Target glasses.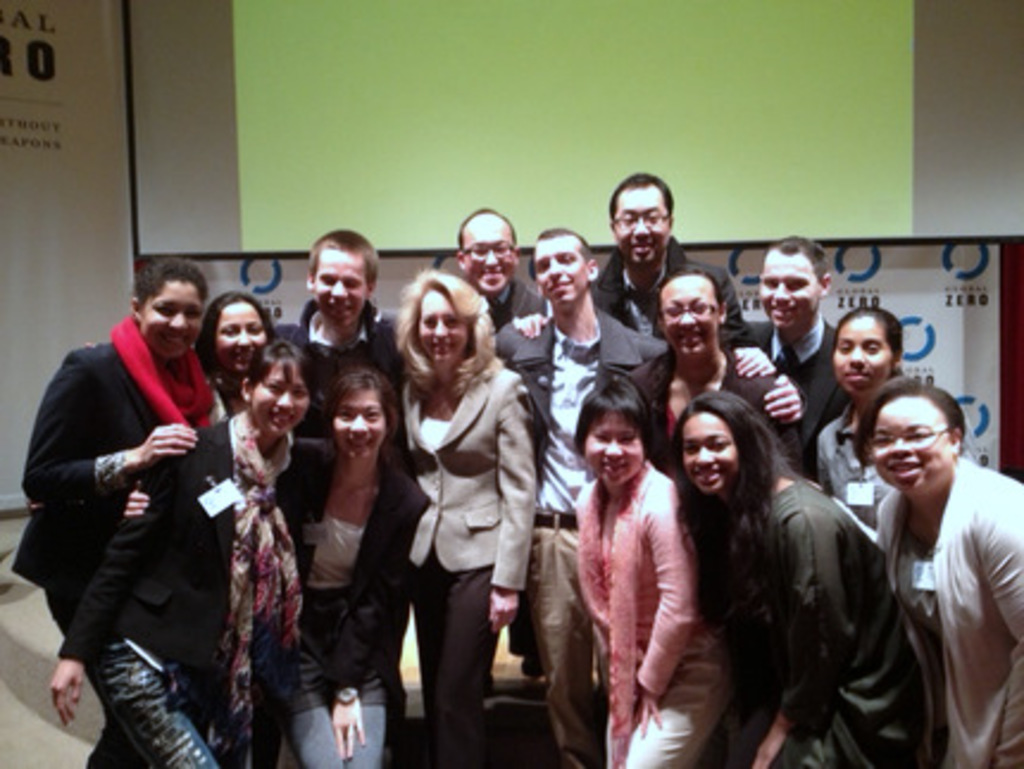
Target region: BBox(464, 243, 522, 267).
